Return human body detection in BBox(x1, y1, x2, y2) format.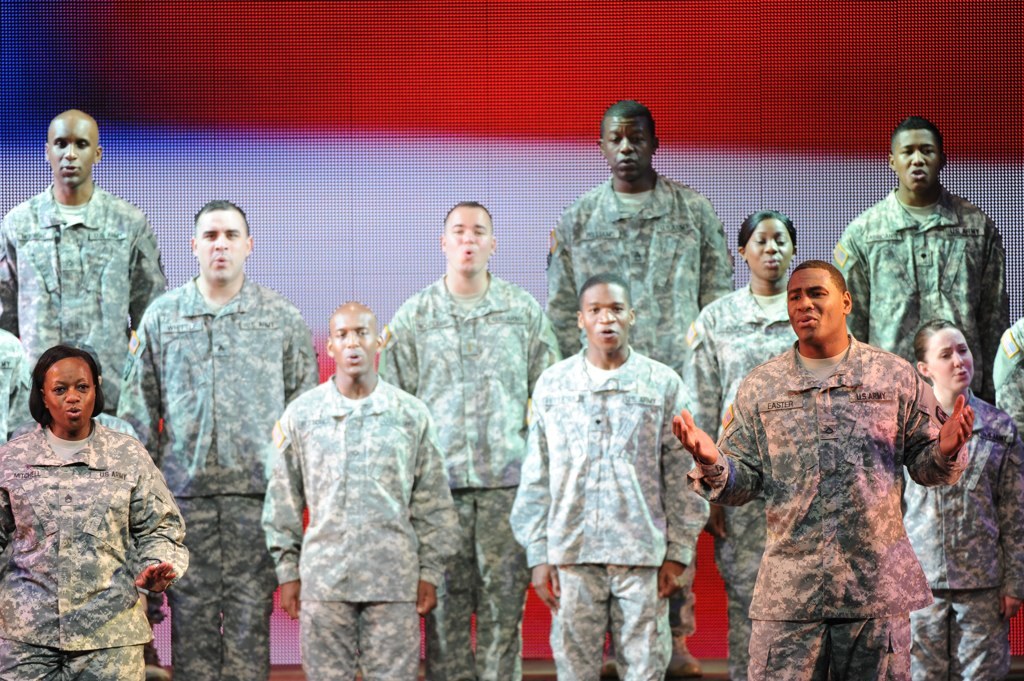
BBox(0, 337, 191, 680).
